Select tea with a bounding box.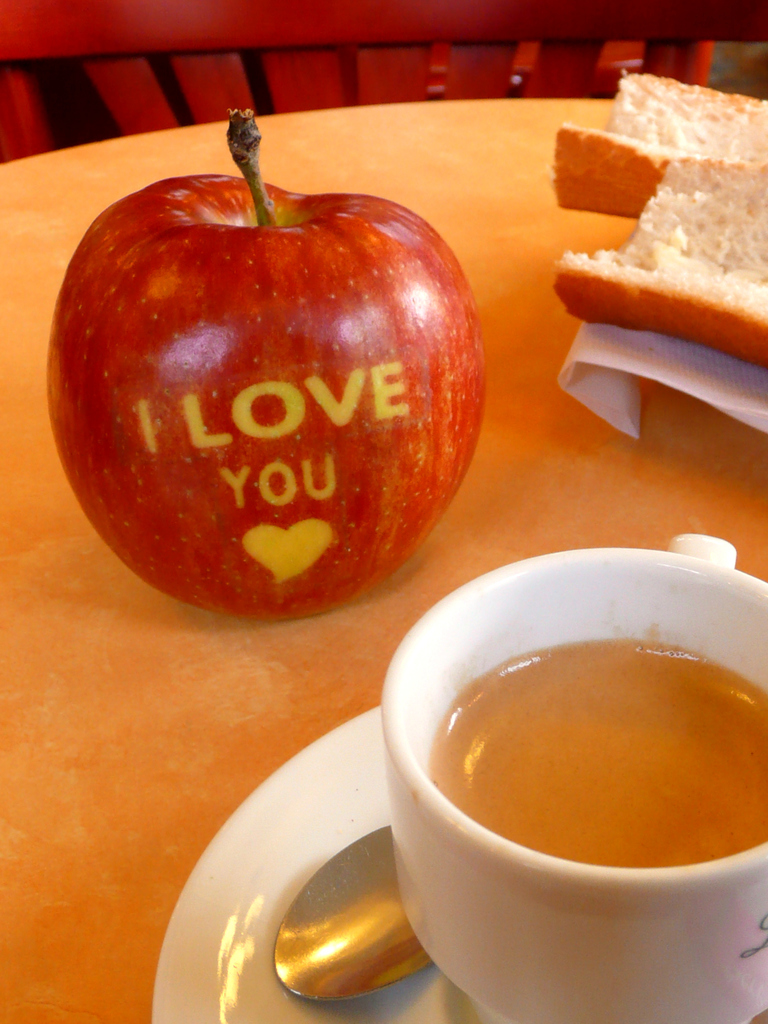
(430,629,767,863).
